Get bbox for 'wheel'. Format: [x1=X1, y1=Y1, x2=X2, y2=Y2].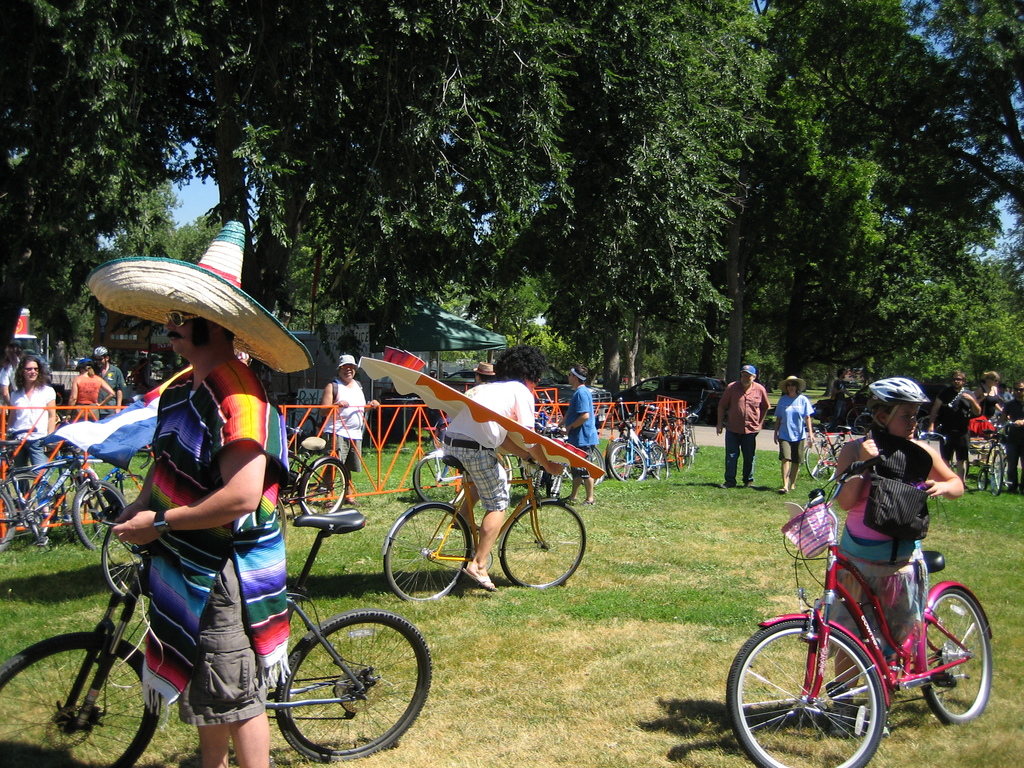
[x1=274, y1=497, x2=287, y2=543].
